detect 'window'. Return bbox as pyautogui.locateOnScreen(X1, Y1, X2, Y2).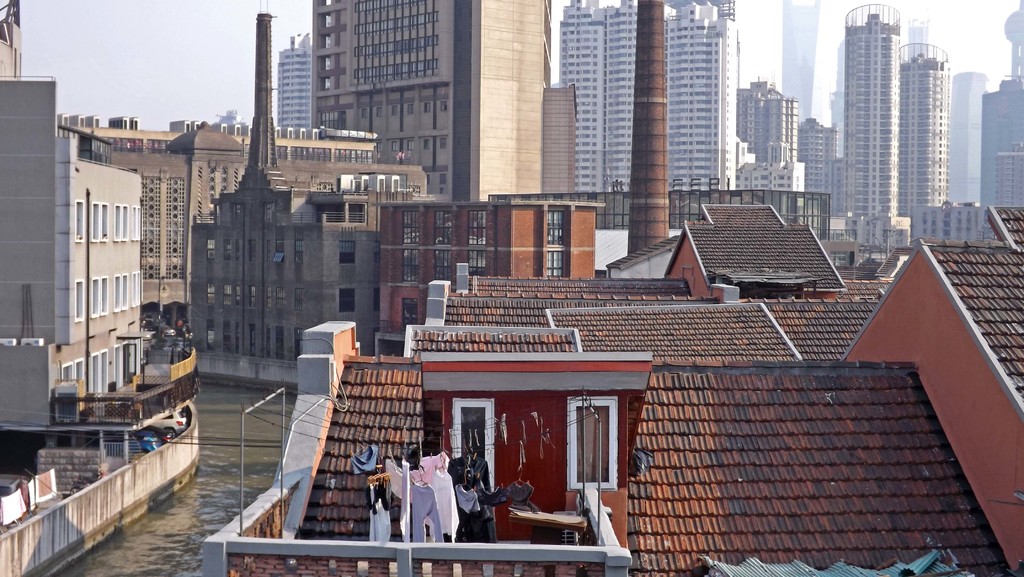
pyautogui.locateOnScreen(75, 199, 87, 238).
